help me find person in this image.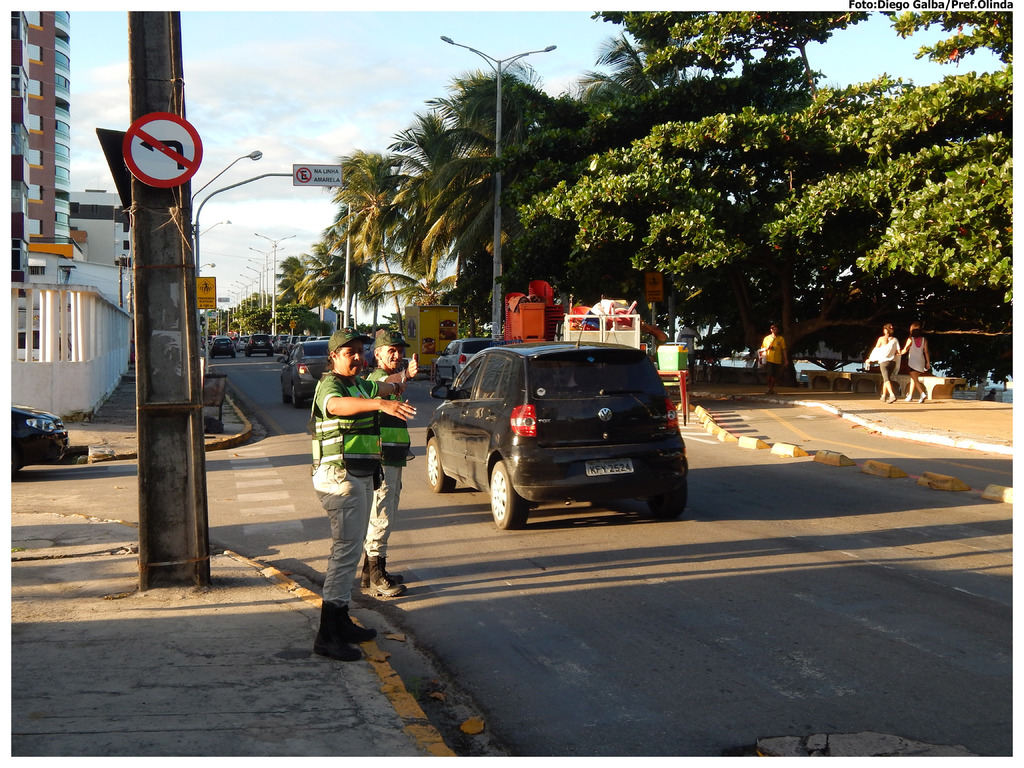
Found it: (x1=897, y1=320, x2=929, y2=402).
